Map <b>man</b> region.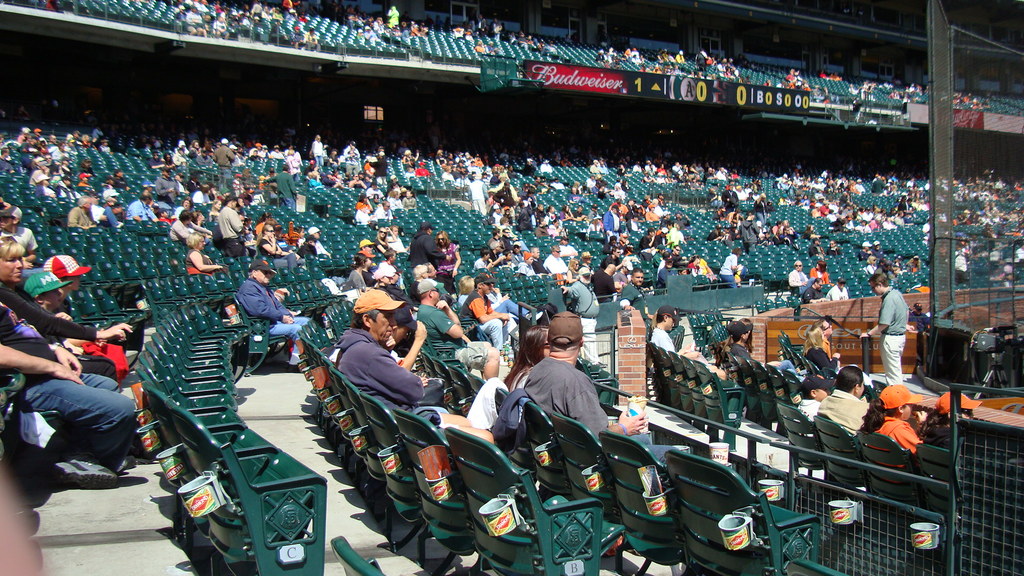
Mapped to <box>625,194,637,216</box>.
